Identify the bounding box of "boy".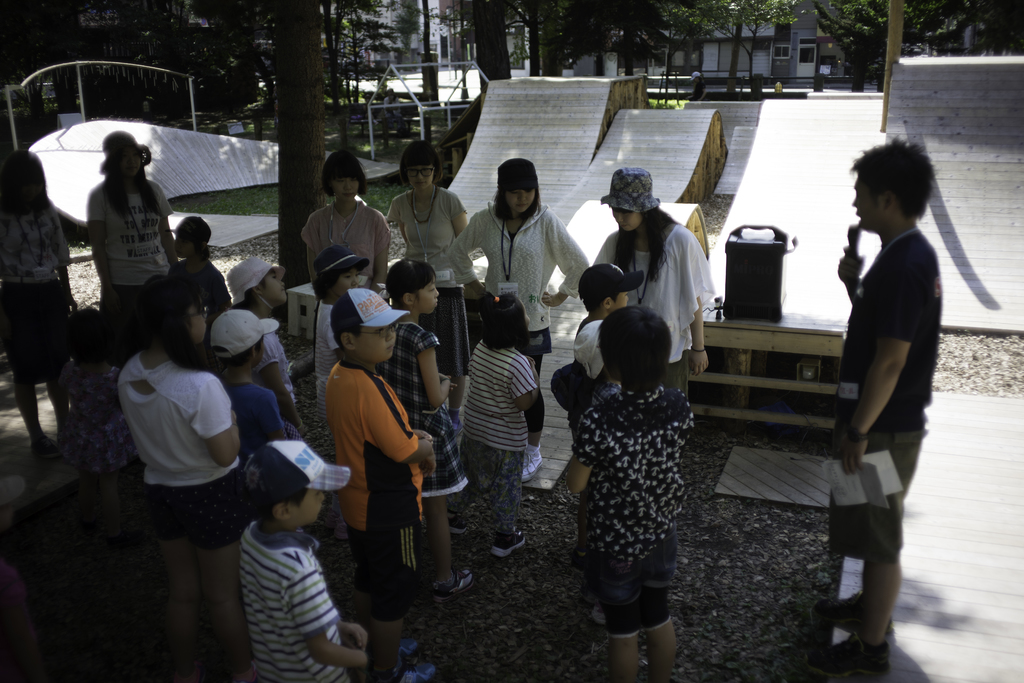
[206,308,272,454].
